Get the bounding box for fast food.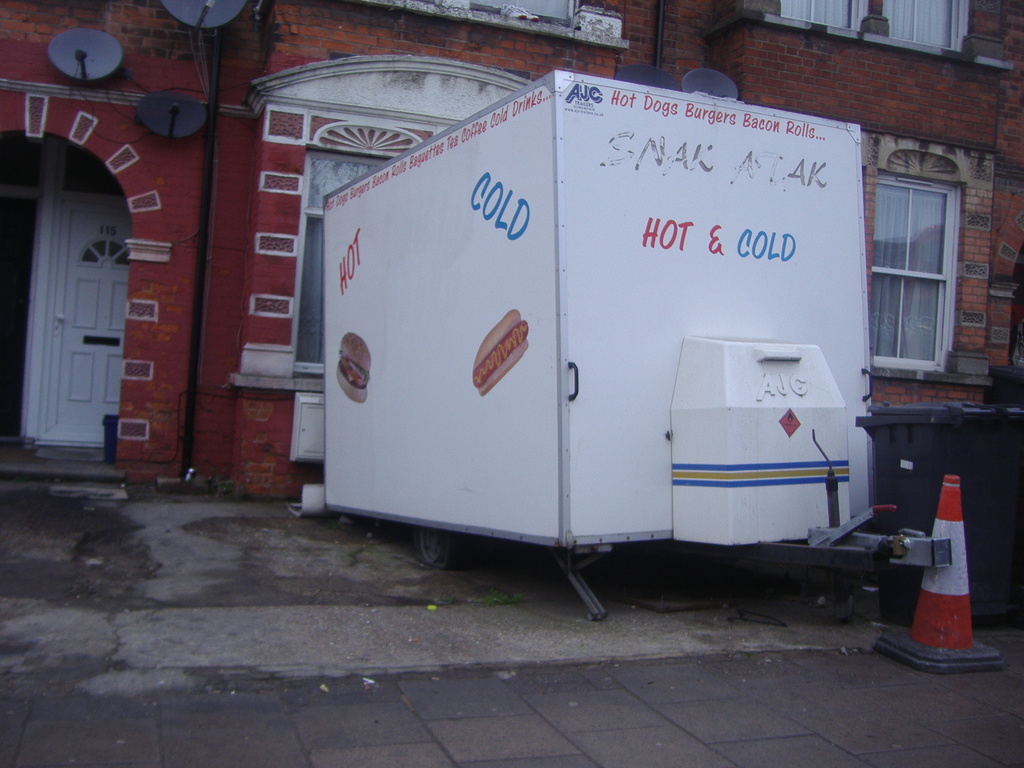
BBox(466, 308, 530, 395).
